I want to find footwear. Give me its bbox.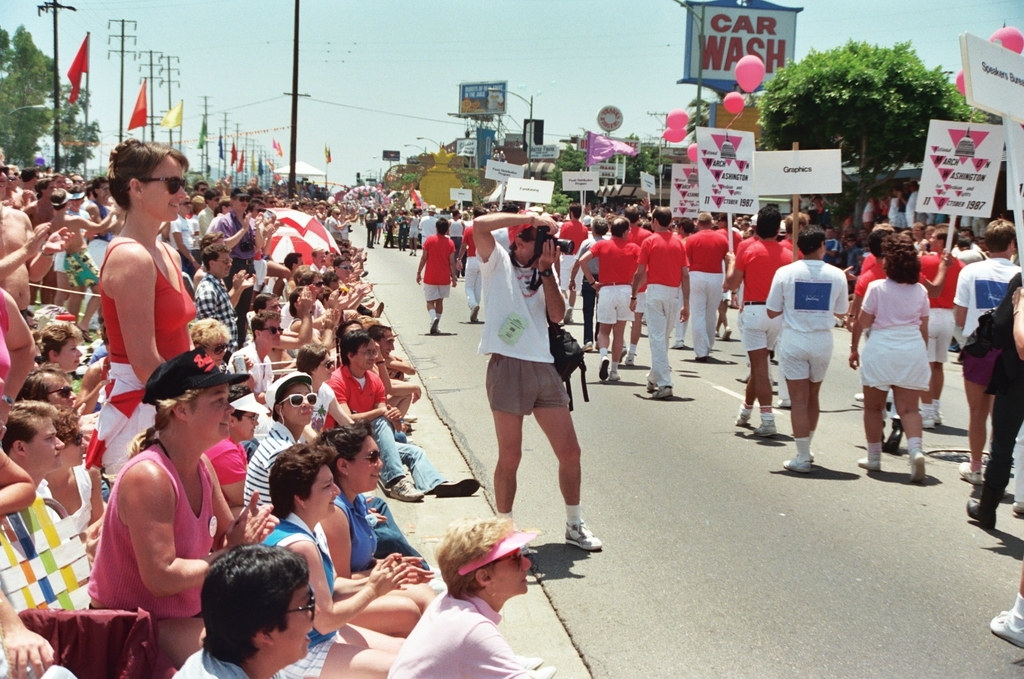
BBox(472, 304, 479, 326).
